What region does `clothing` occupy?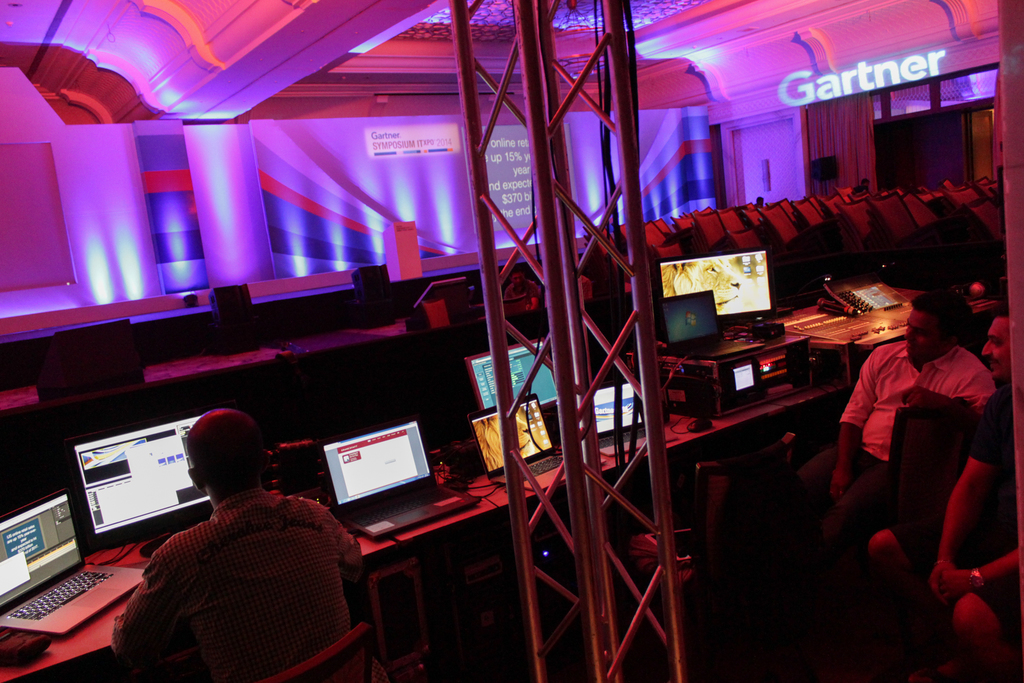
BBox(794, 333, 994, 568).
